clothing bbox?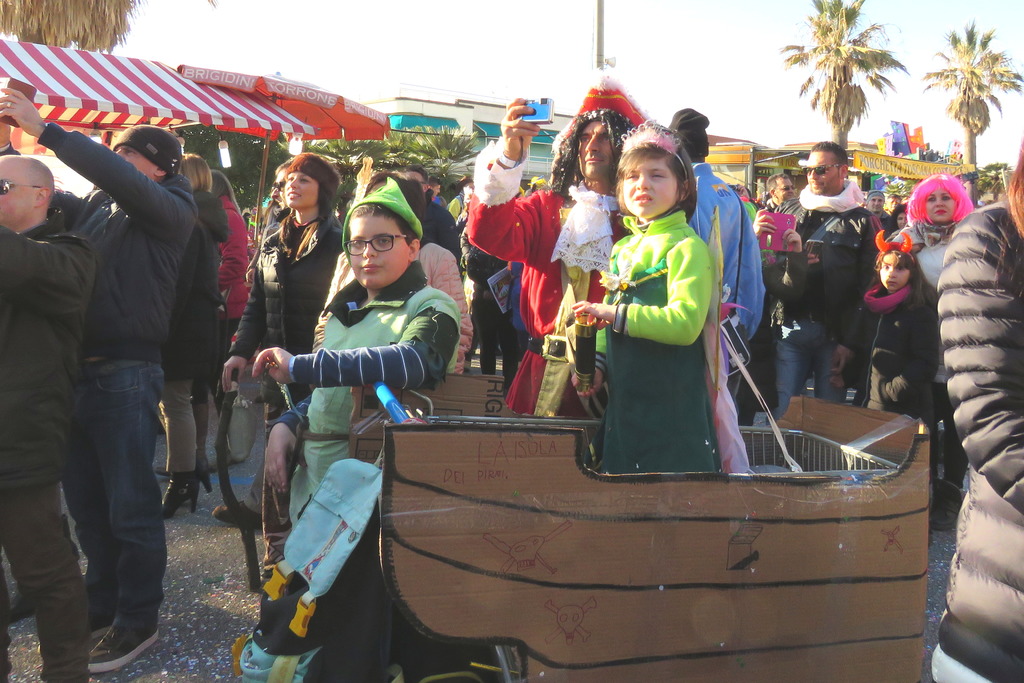
598 209 721 475
